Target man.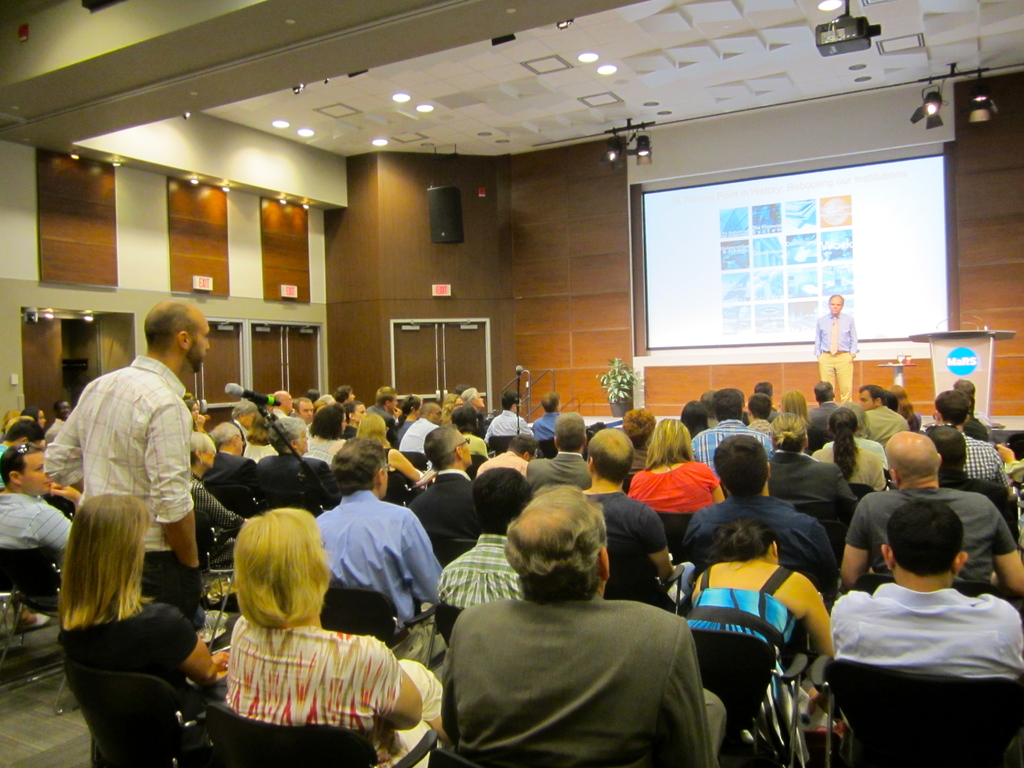
Target region: (left=690, top=387, right=772, bottom=481).
